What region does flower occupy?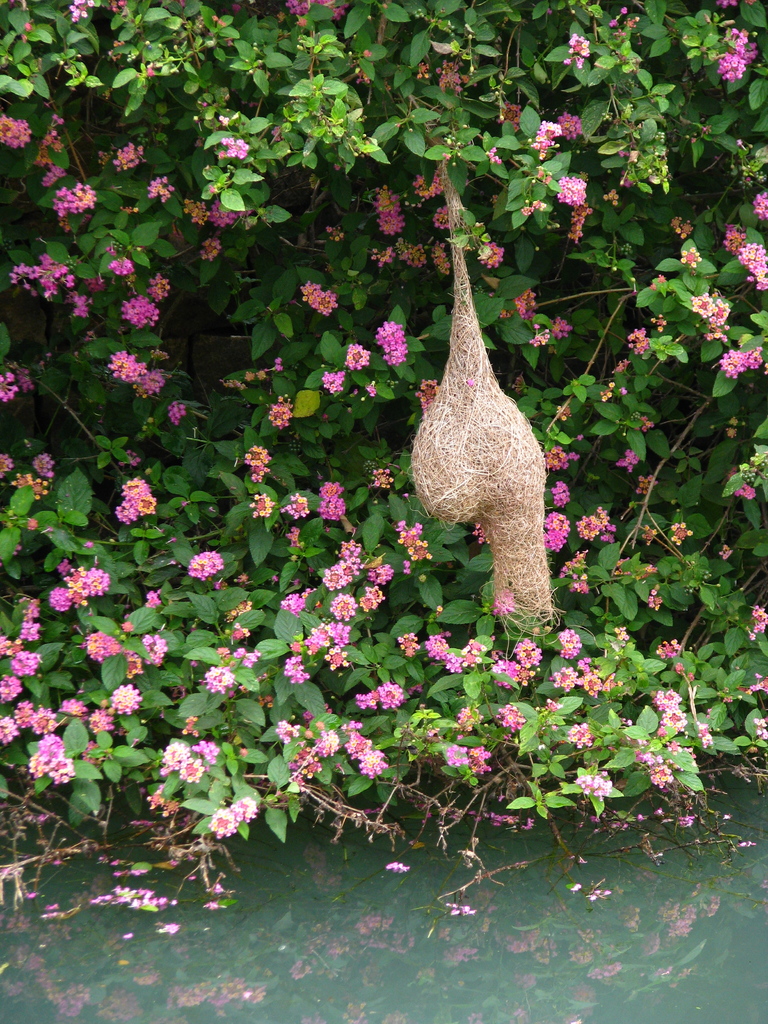
crop(358, 684, 415, 712).
